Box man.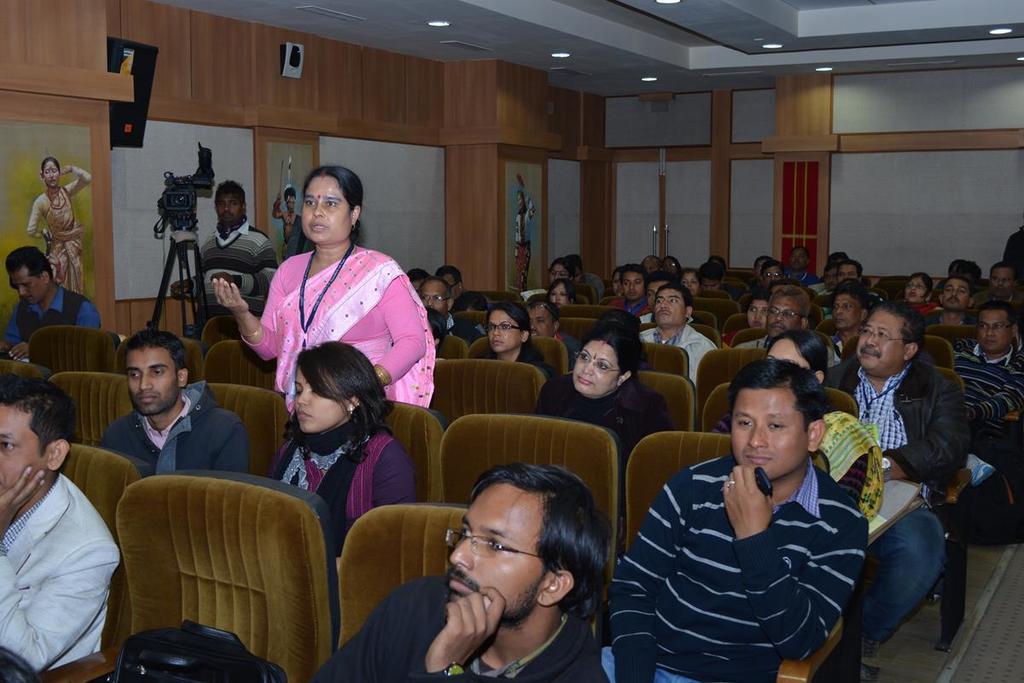
{"x1": 3, "y1": 387, "x2": 115, "y2": 682}.
